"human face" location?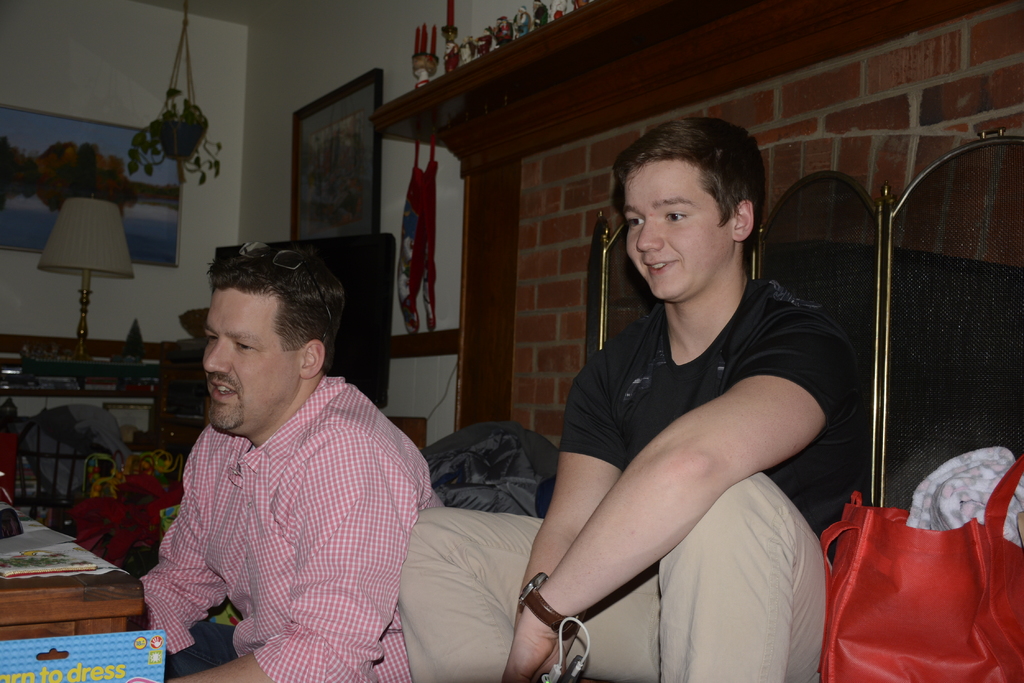
left=623, top=163, right=733, bottom=300
